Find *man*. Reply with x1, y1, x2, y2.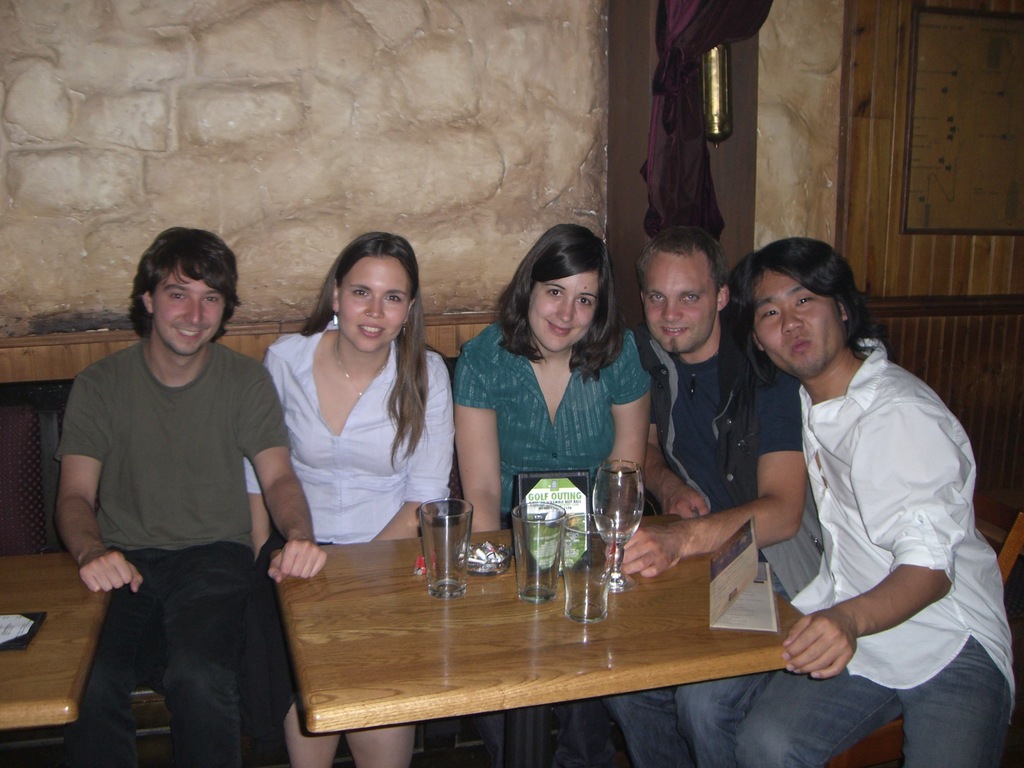
613, 228, 818, 764.
